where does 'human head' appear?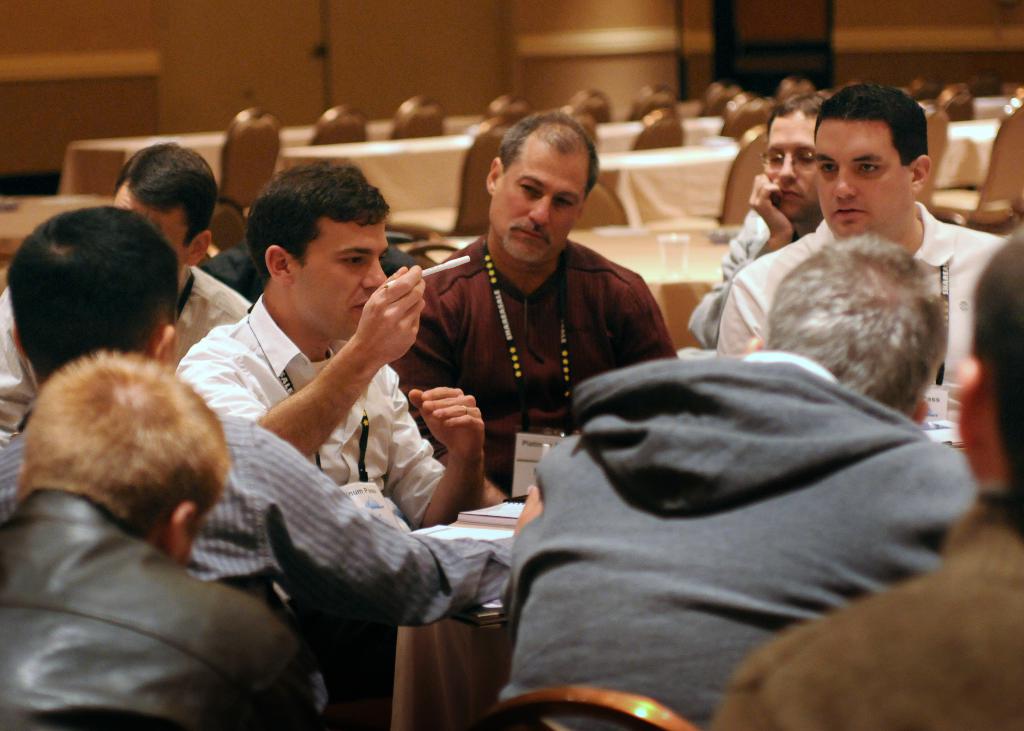
Appears at select_region(6, 197, 177, 381).
